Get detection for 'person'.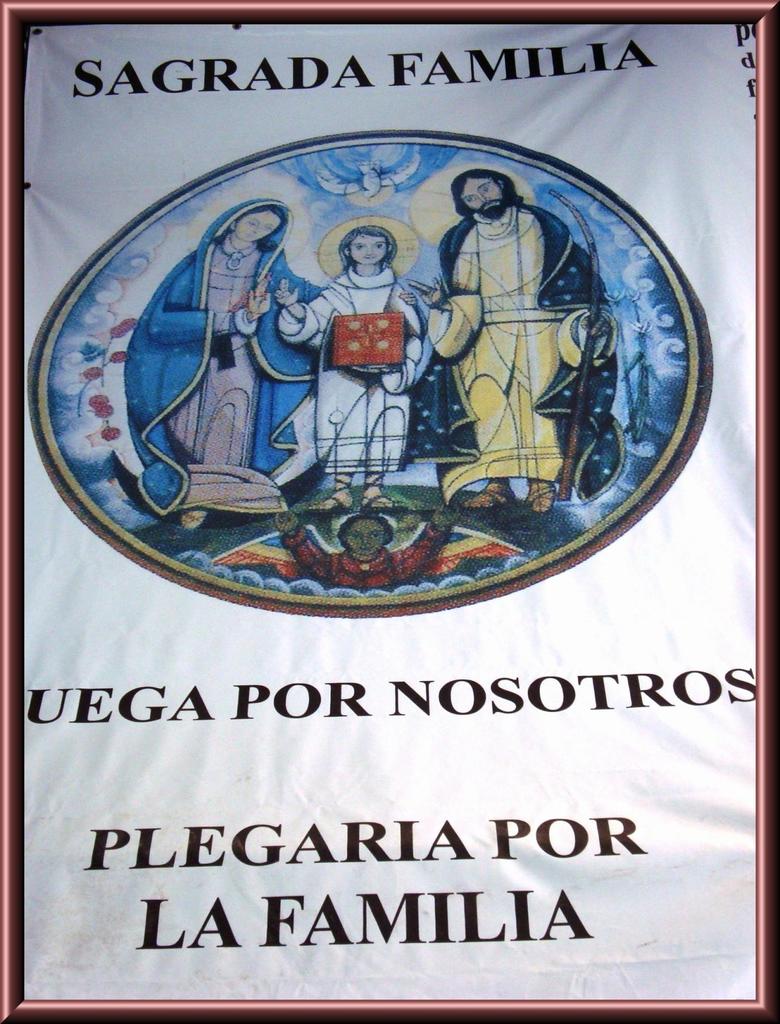
Detection: 271, 226, 425, 508.
